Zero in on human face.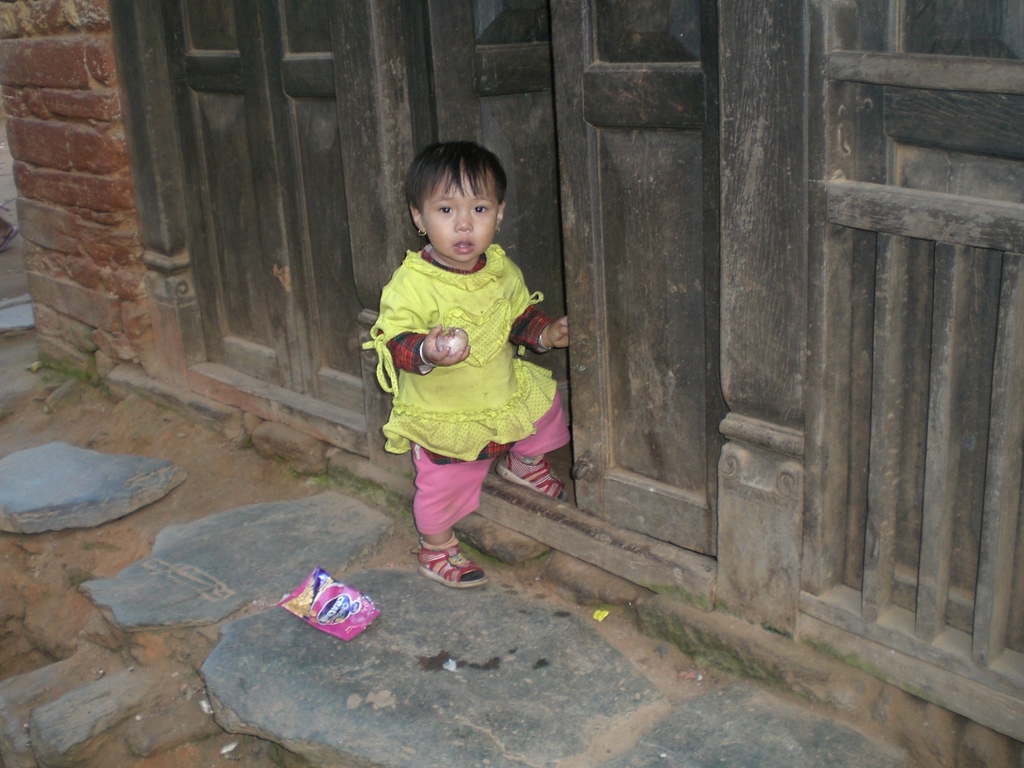
Zeroed in: 416:166:499:263.
